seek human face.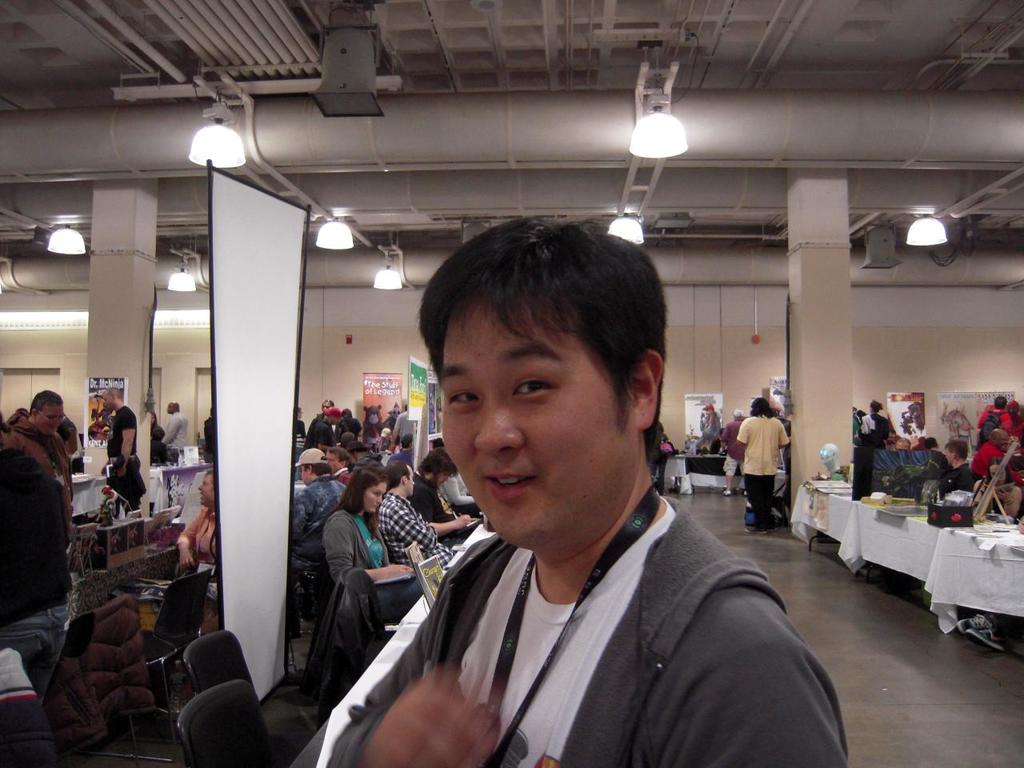
329, 454, 342, 472.
